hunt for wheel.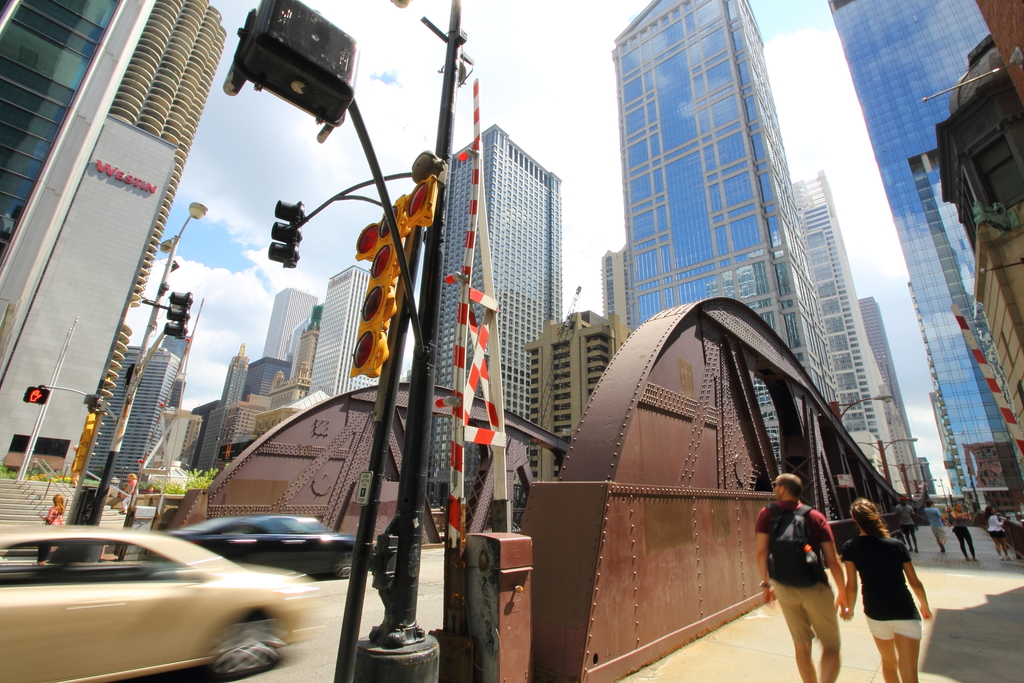
Hunted down at 216/625/285/672.
